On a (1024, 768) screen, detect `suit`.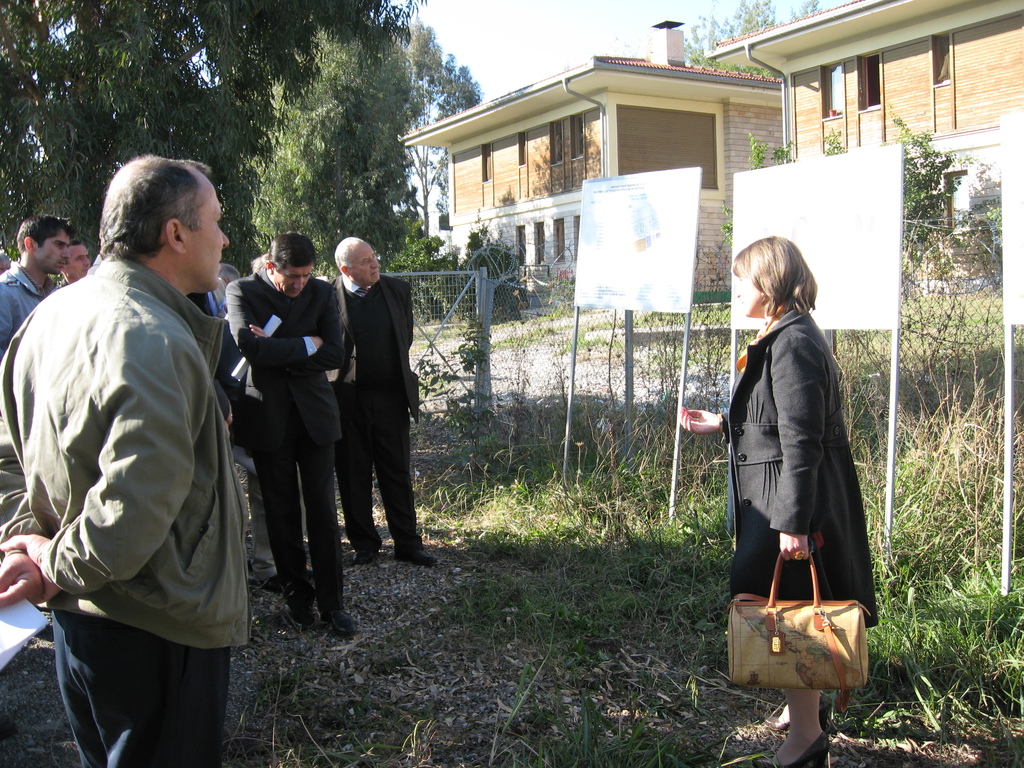
box(728, 307, 880, 624).
